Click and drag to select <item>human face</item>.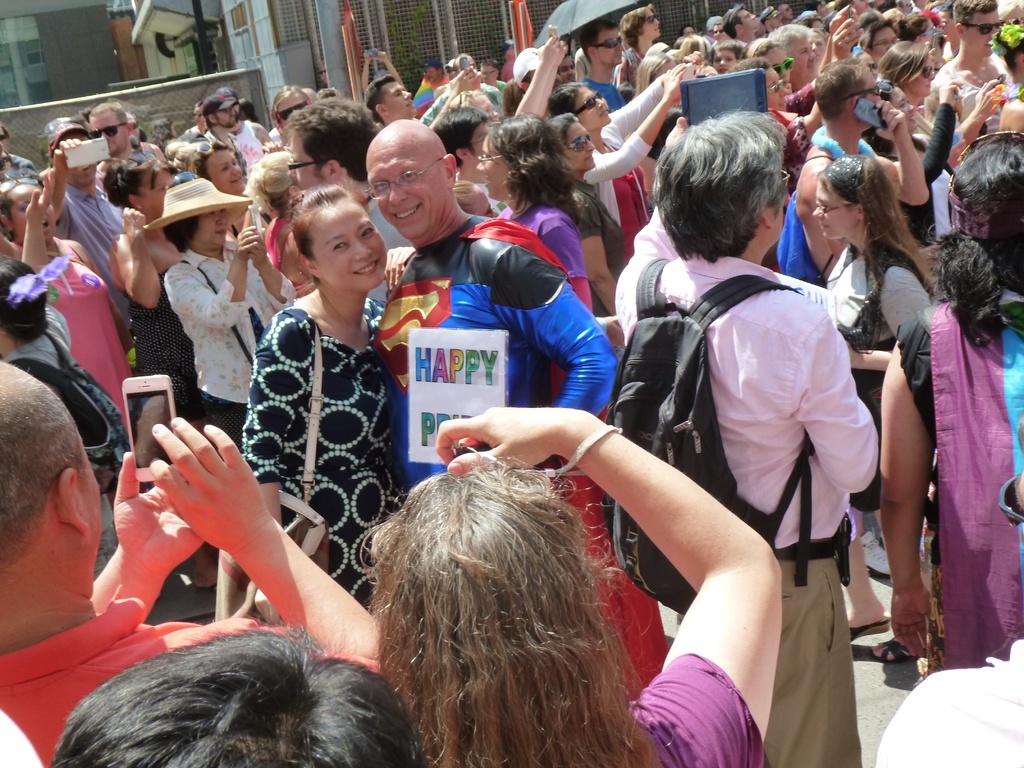
Selection: <bbox>788, 38, 816, 77</bbox>.
